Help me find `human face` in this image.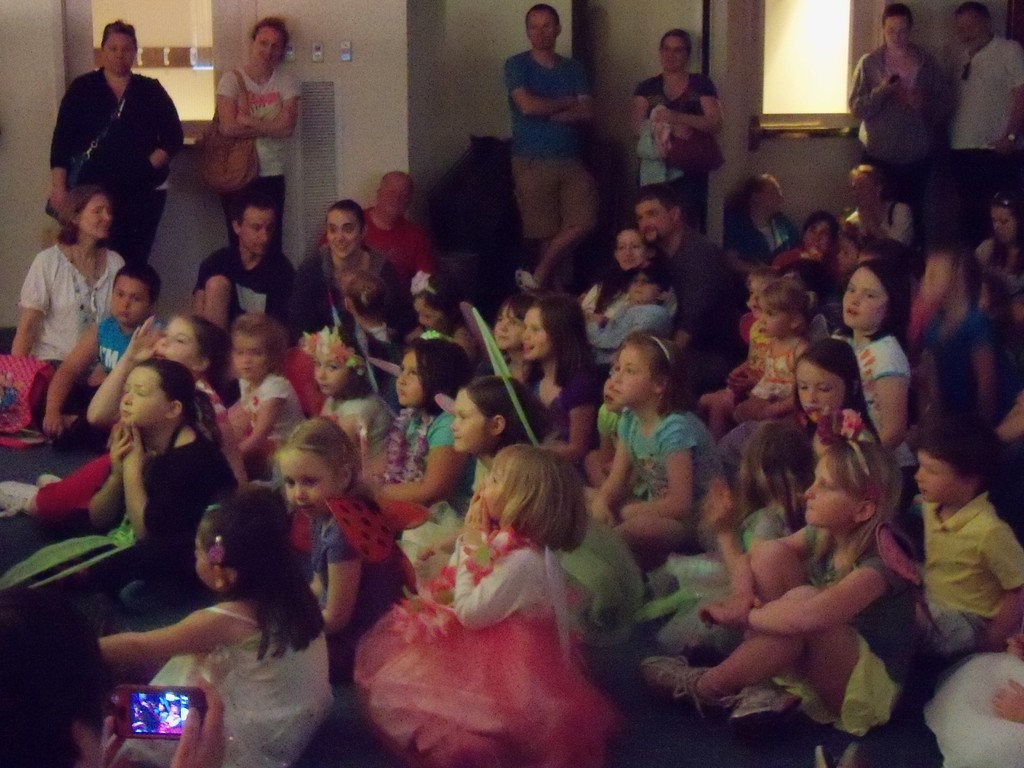
Found it: (x1=453, y1=388, x2=490, y2=455).
